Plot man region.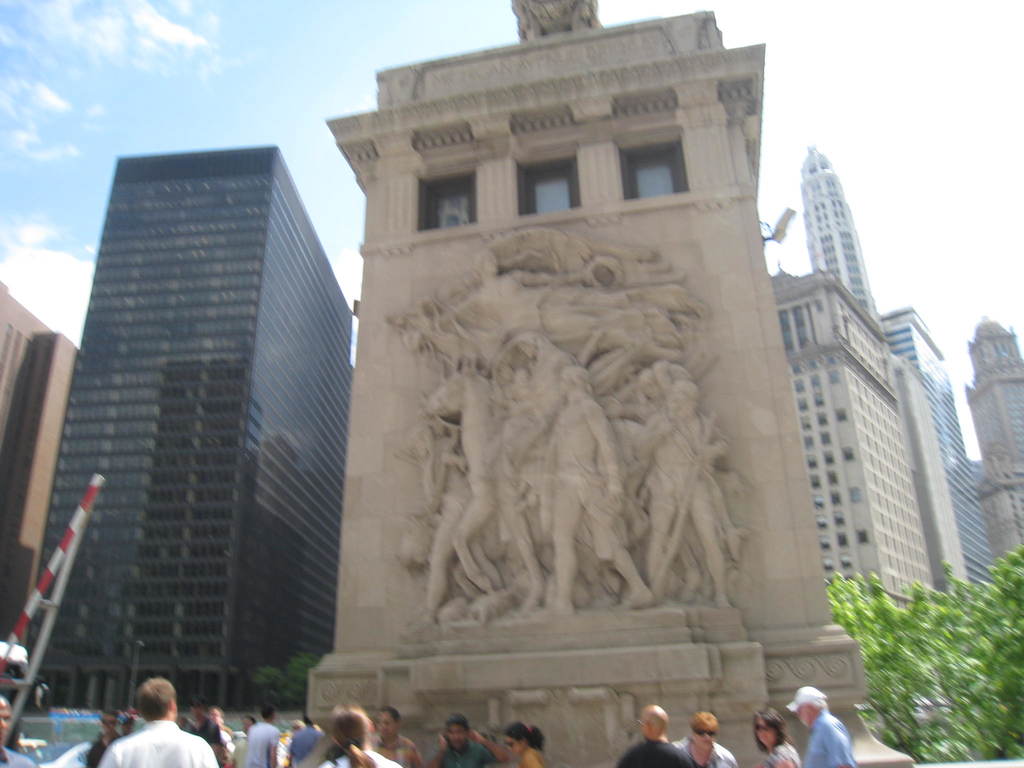
Plotted at rect(285, 714, 328, 767).
